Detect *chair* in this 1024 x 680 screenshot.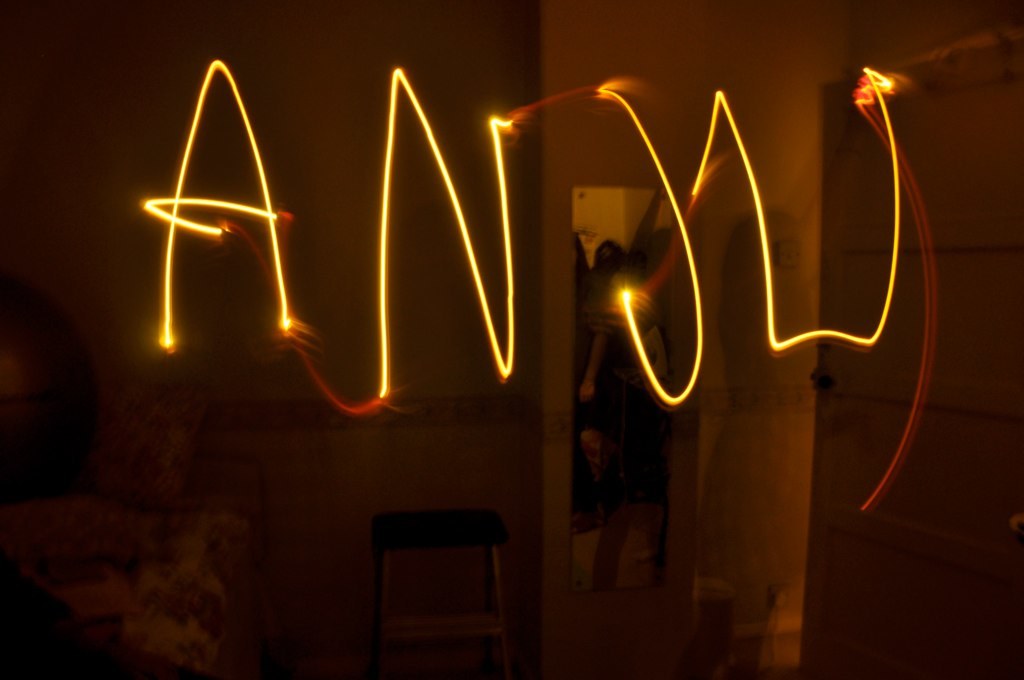
Detection: bbox=[369, 510, 512, 672].
